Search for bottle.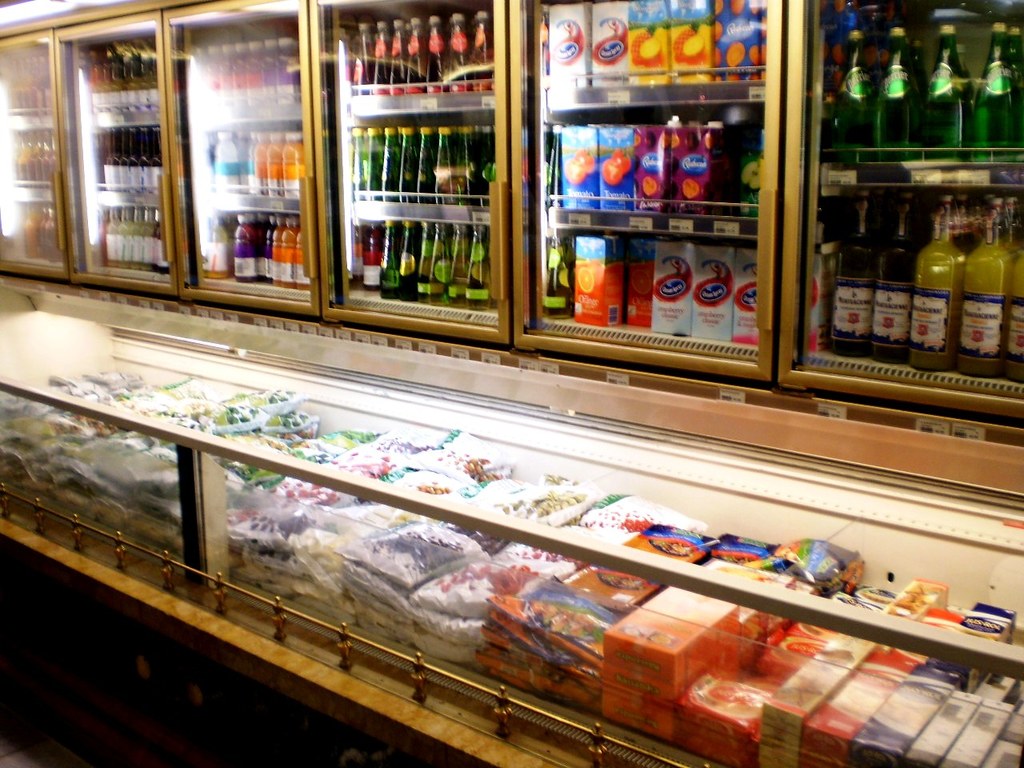
Found at {"left": 253, "top": 131, "right": 269, "bottom": 194}.
